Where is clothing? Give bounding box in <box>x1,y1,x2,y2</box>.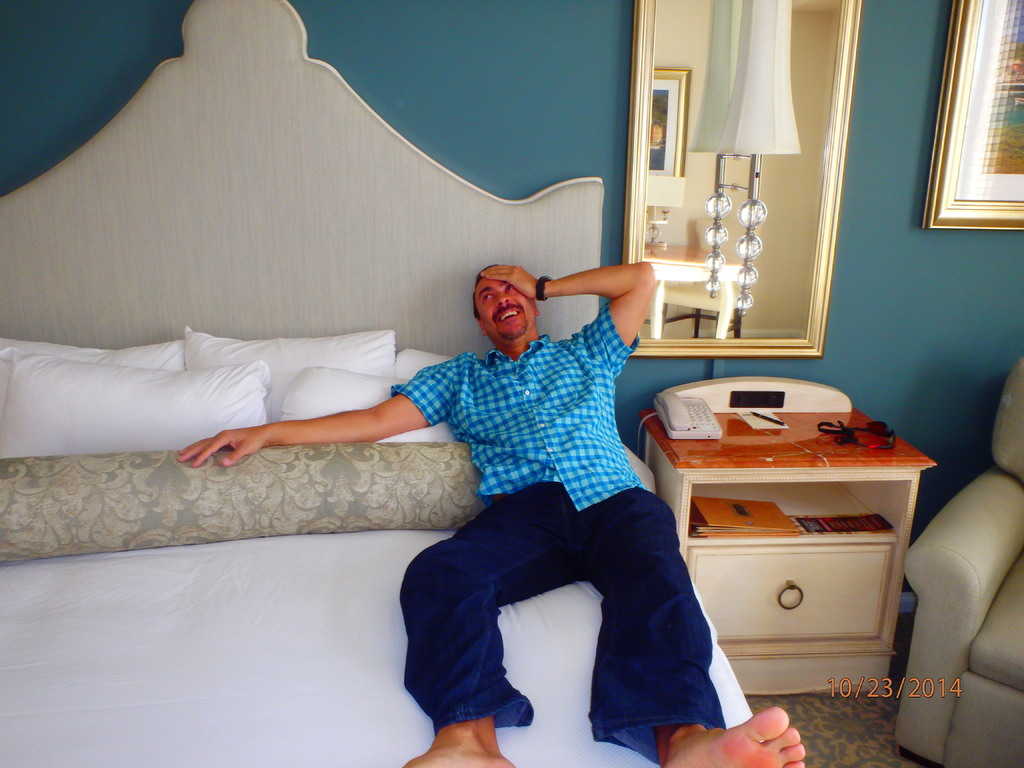
<box>384,275,736,719</box>.
